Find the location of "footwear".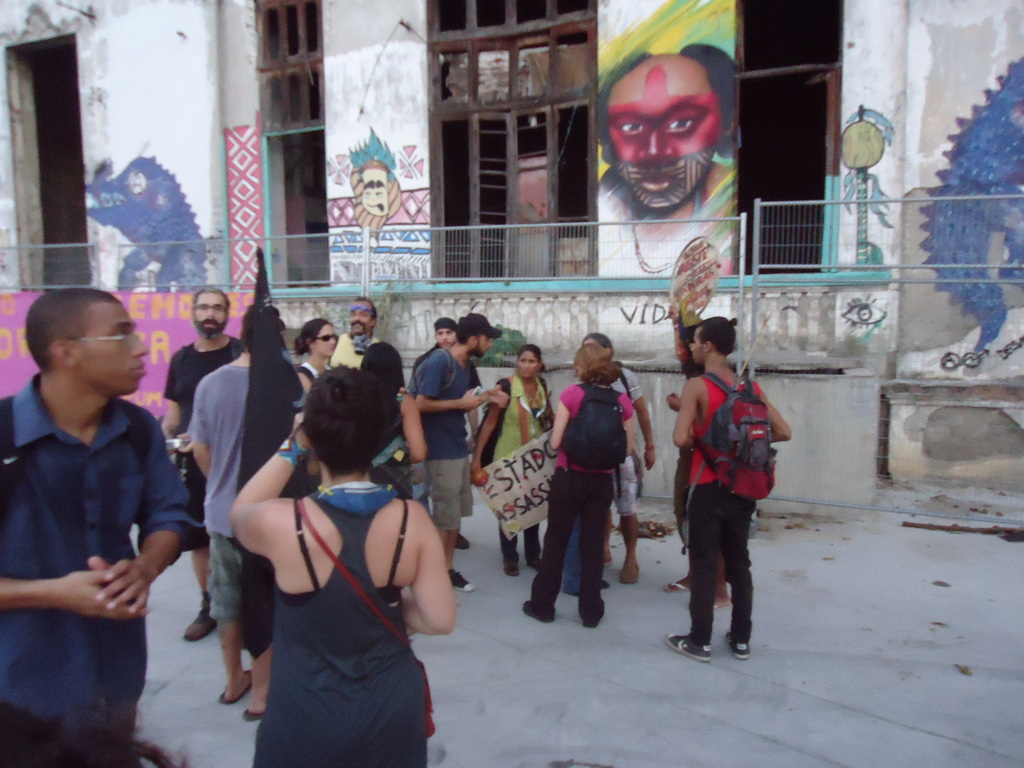
Location: bbox=(455, 534, 474, 550).
